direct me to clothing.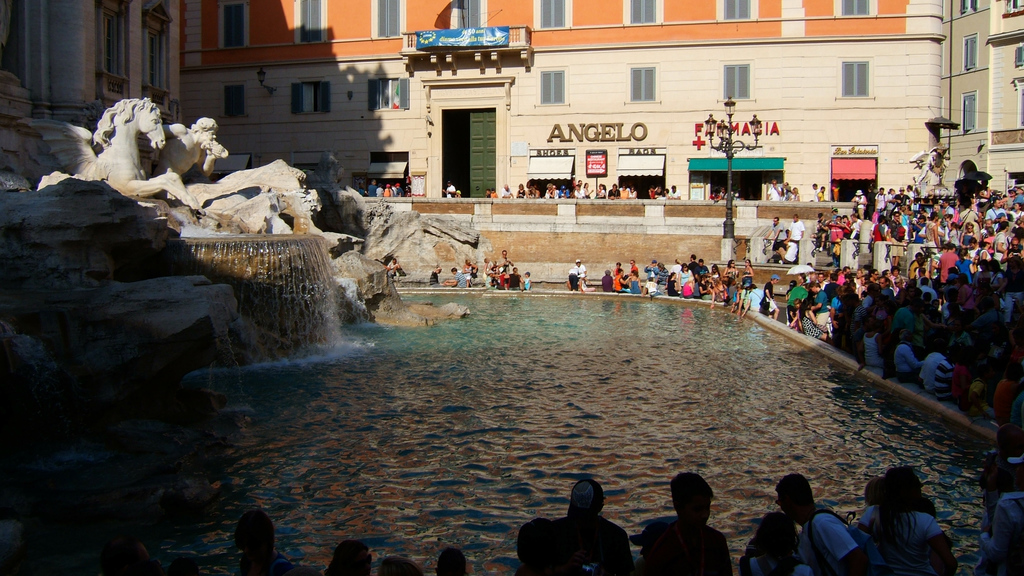
Direction: {"x1": 386, "y1": 261, "x2": 400, "y2": 278}.
